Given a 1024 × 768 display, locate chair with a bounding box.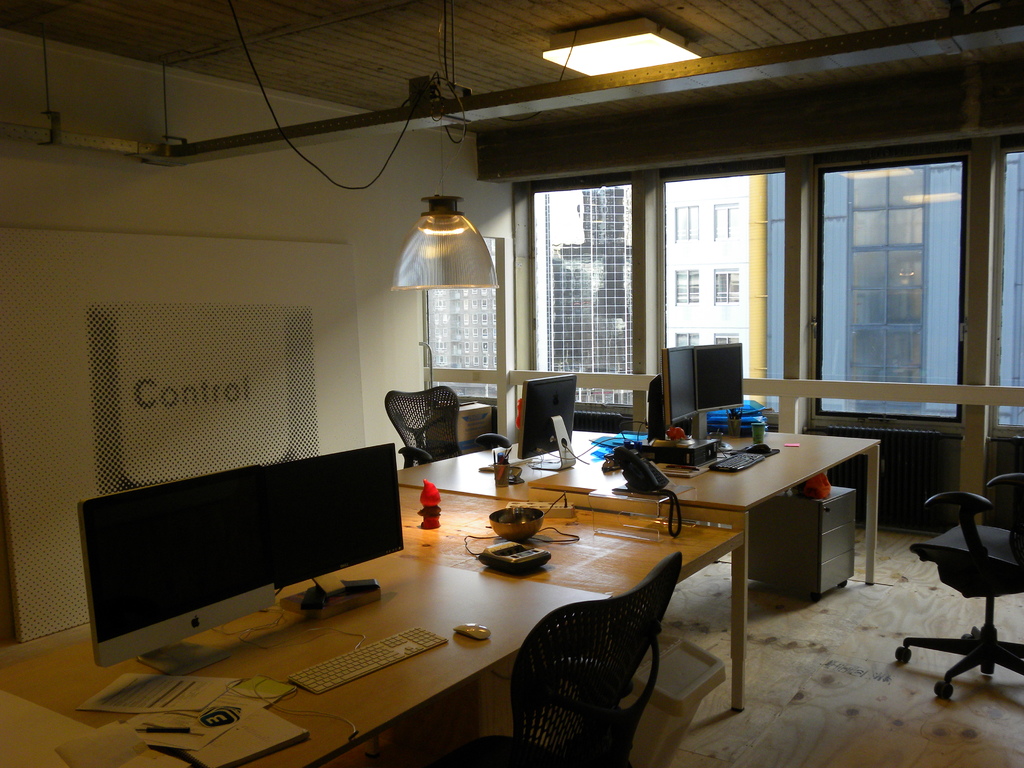
Located: left=380, top=382, right=509, bottom=468.
